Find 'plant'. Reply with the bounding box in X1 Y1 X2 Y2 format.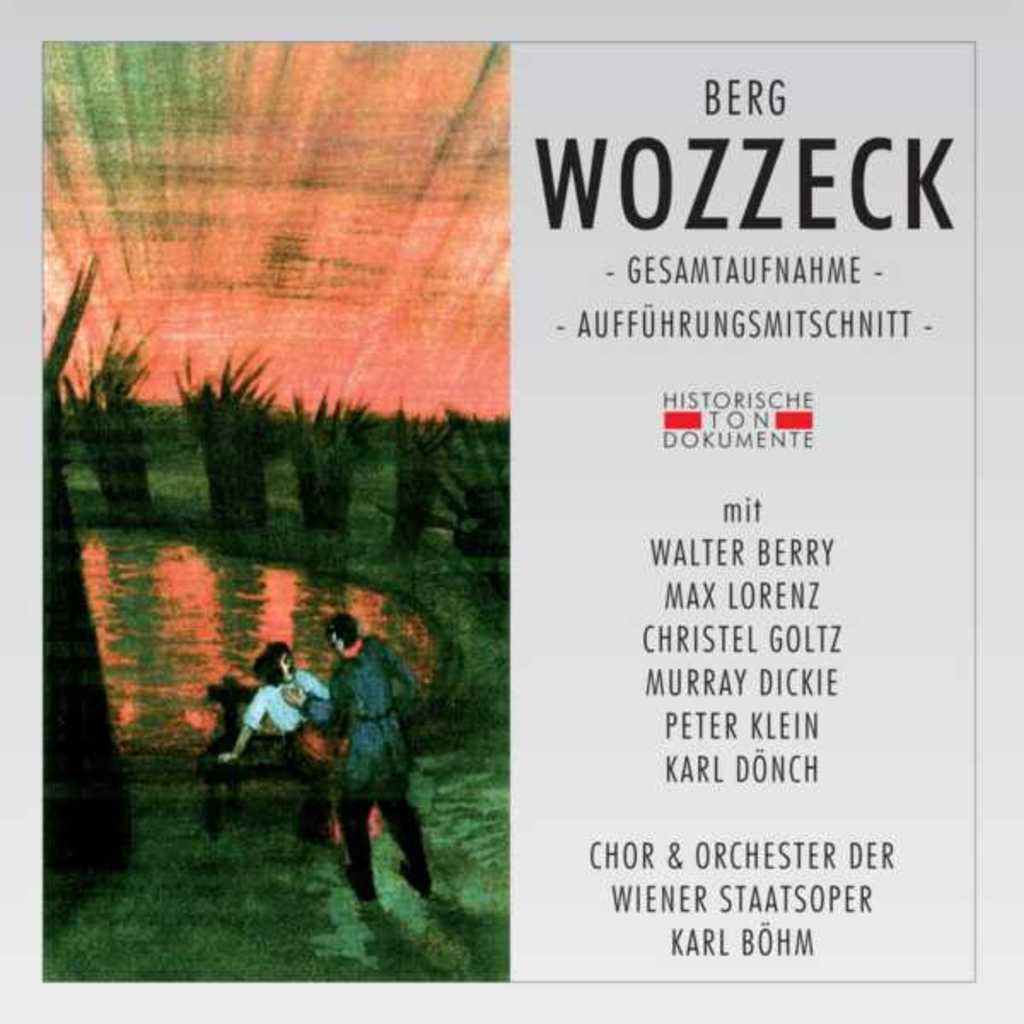
220 336 285 538.
